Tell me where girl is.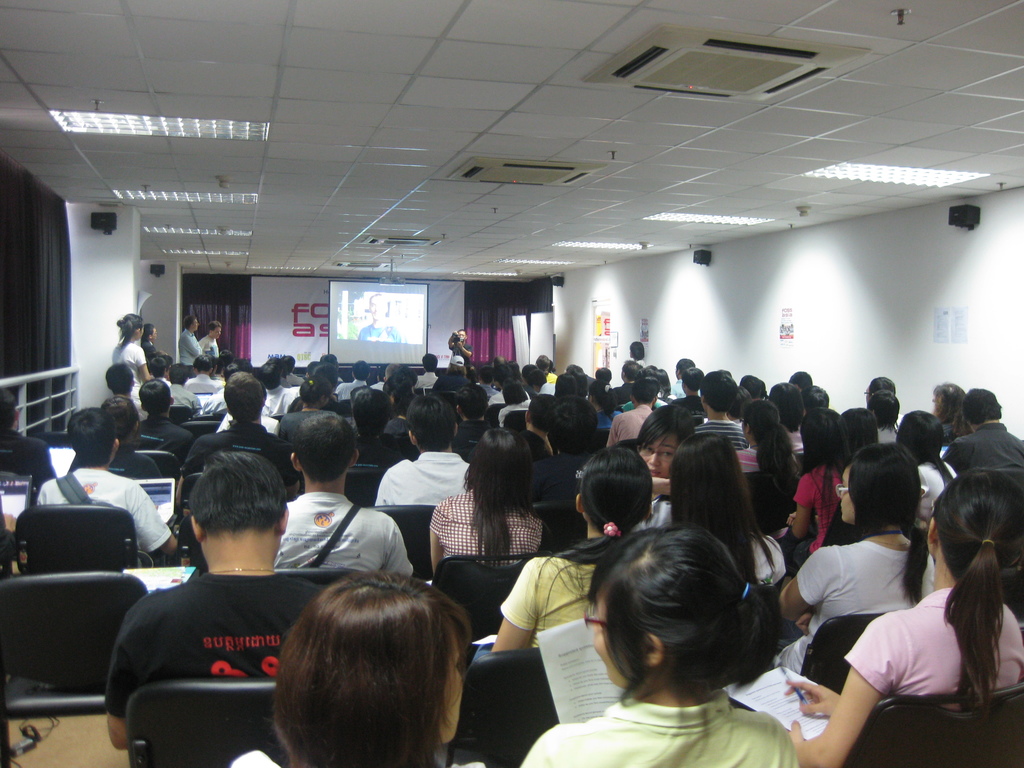
girl is at pyautogui.locateOnScreen(589, 376, 634, 427).
